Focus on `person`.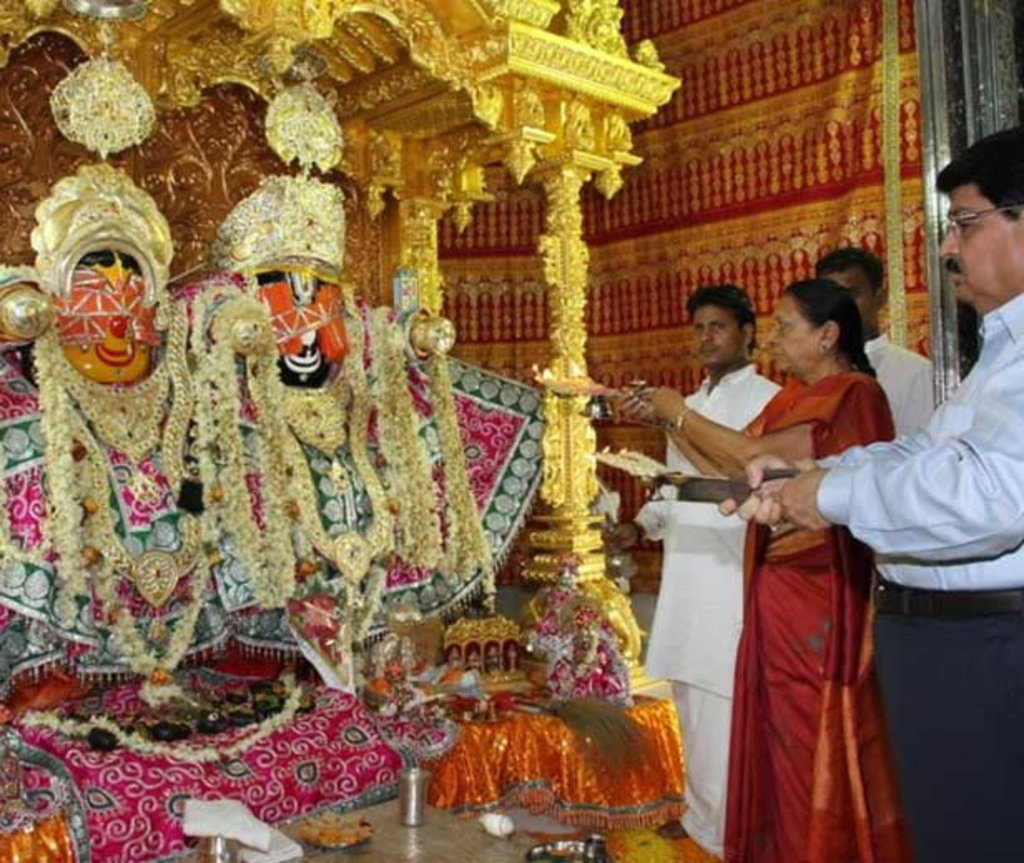
Focused at [x1=603, y1=283, x2=781, y2=861].
